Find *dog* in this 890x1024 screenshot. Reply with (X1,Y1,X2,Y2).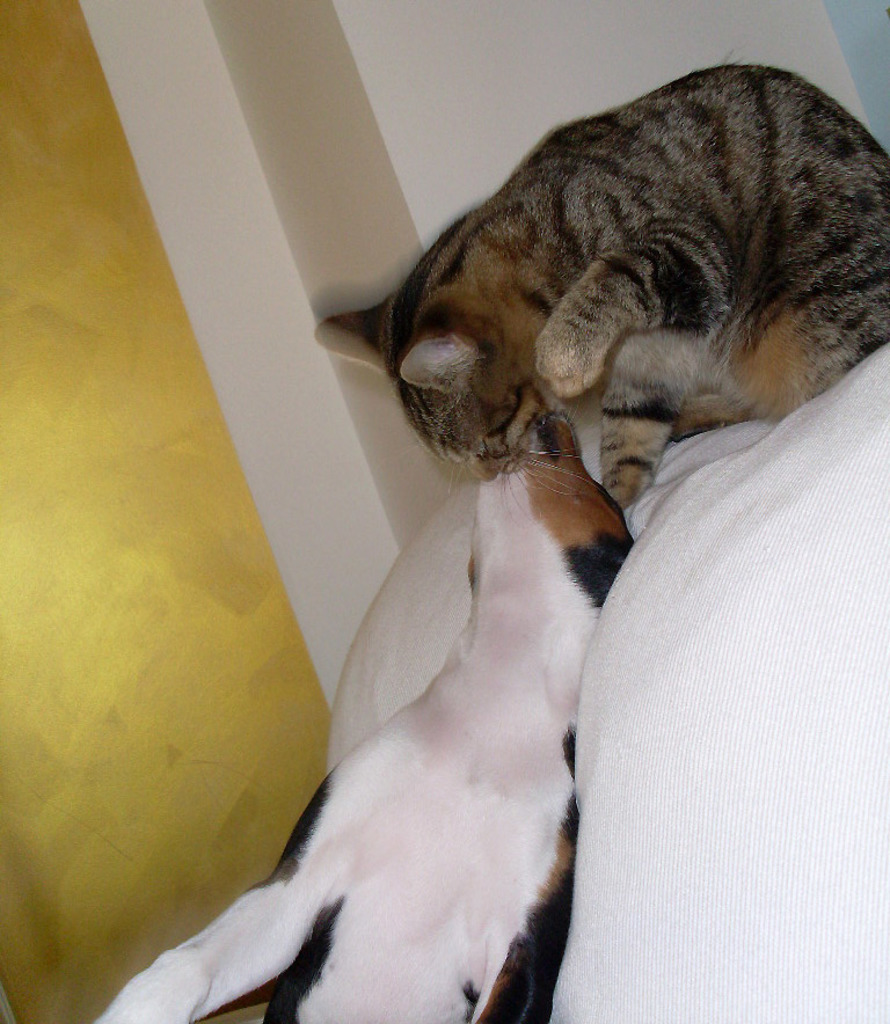
(82,410,635,1023).
